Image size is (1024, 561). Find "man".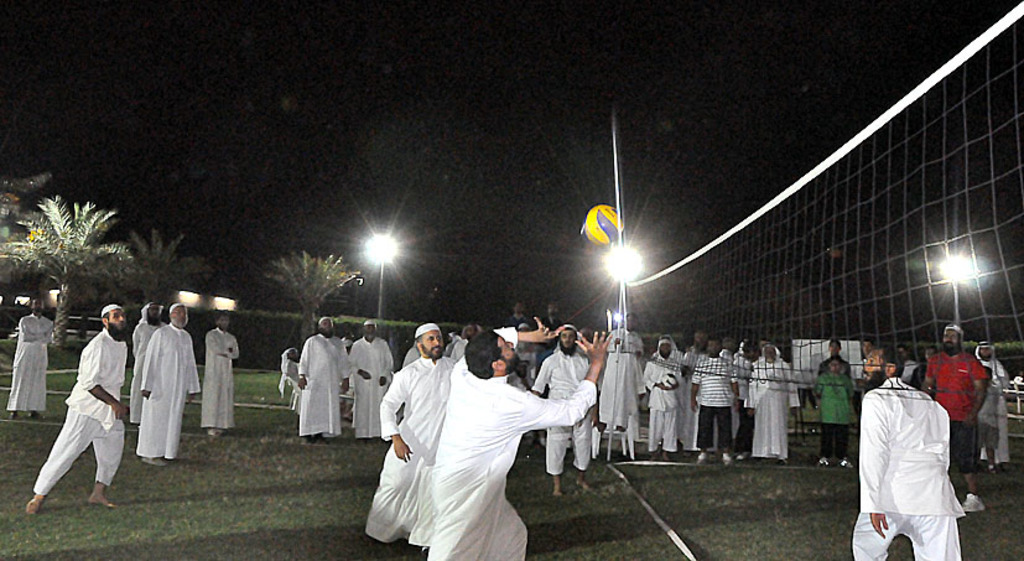
bbox=(849, 347, 962, 560).
